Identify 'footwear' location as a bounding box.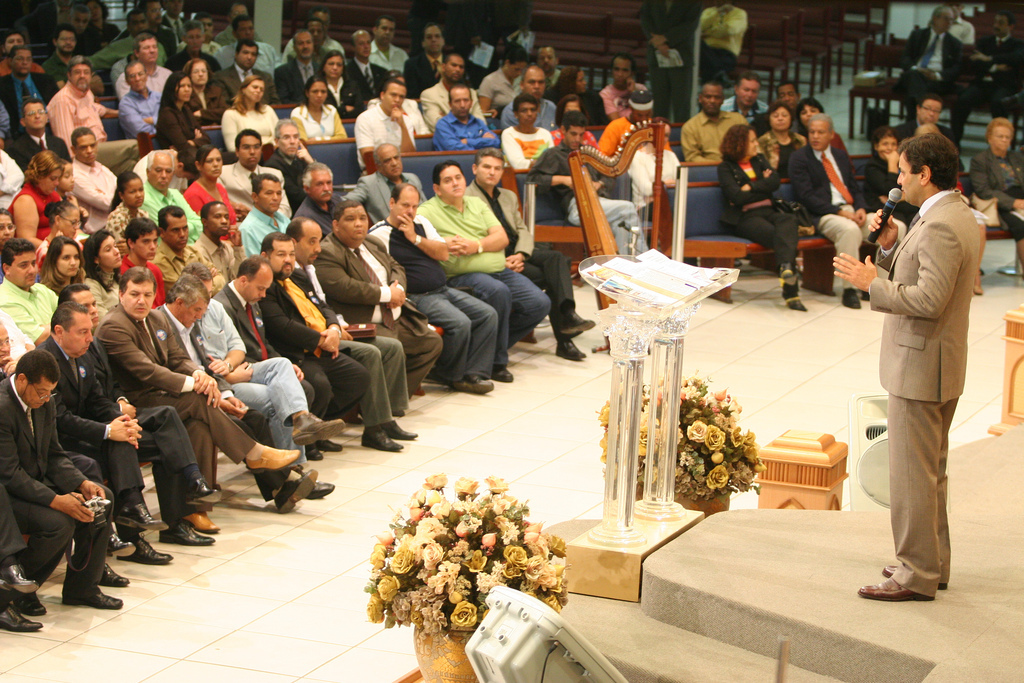
bbox=(551, 341, 583, 358).
